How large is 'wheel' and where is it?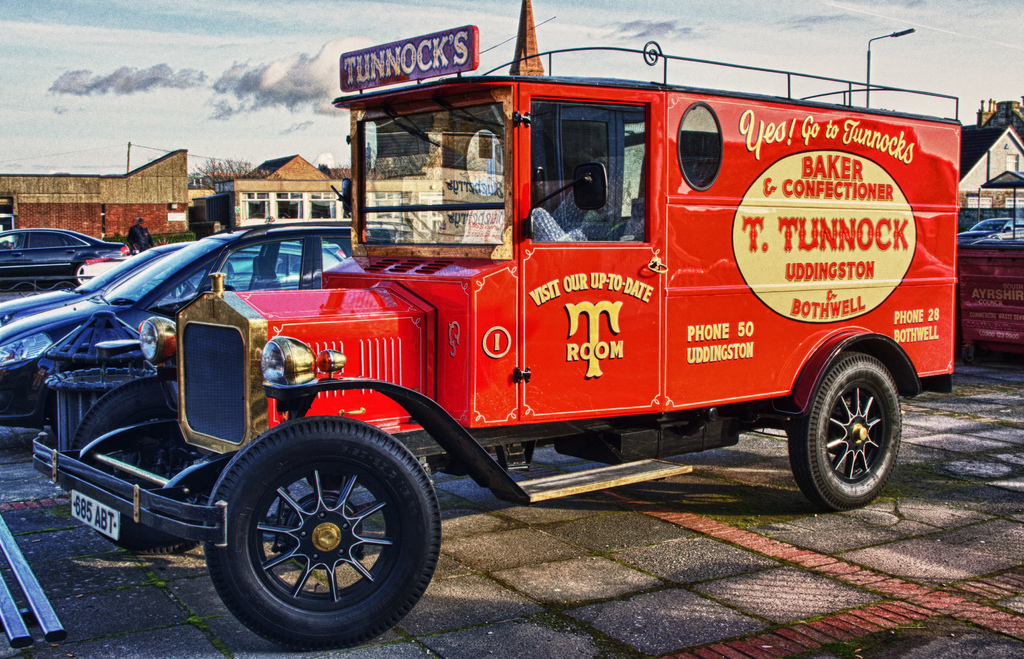
Bounding box: locate(71, 377, 211, 557).
